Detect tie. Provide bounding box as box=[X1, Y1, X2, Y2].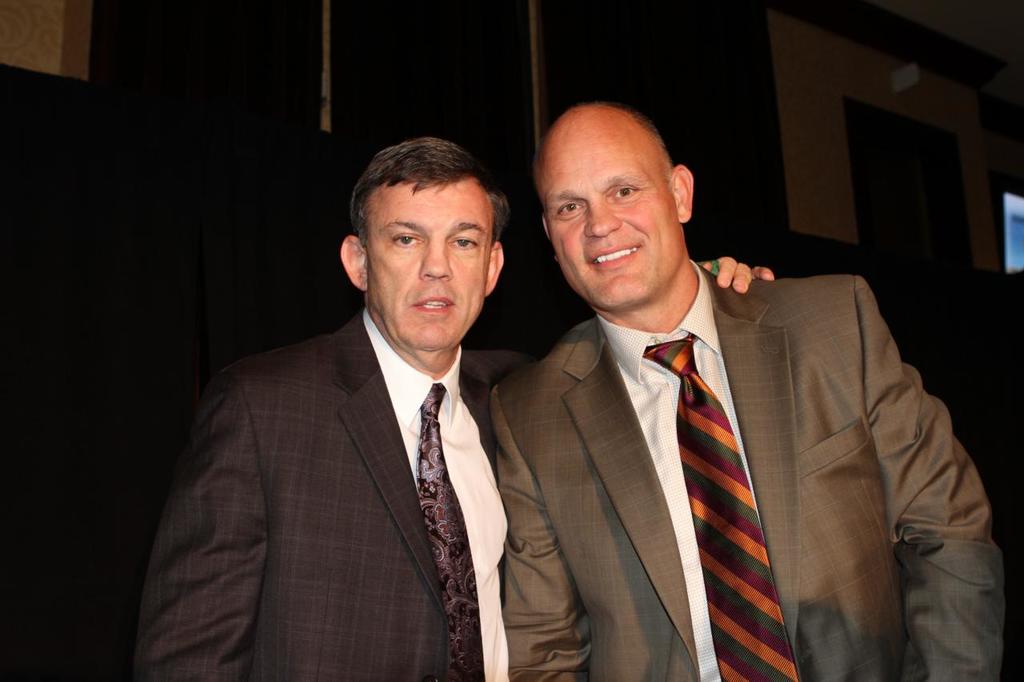
box=[413, 383, 482, 681].
